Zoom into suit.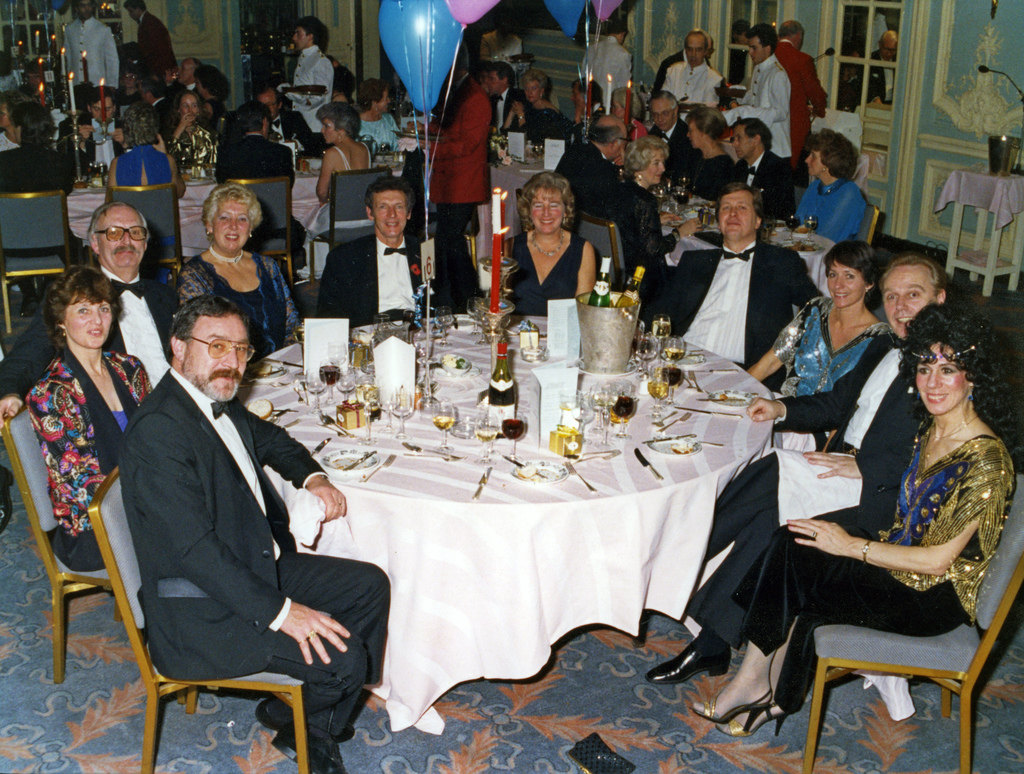
Zoom target: [315,233,445,325].
